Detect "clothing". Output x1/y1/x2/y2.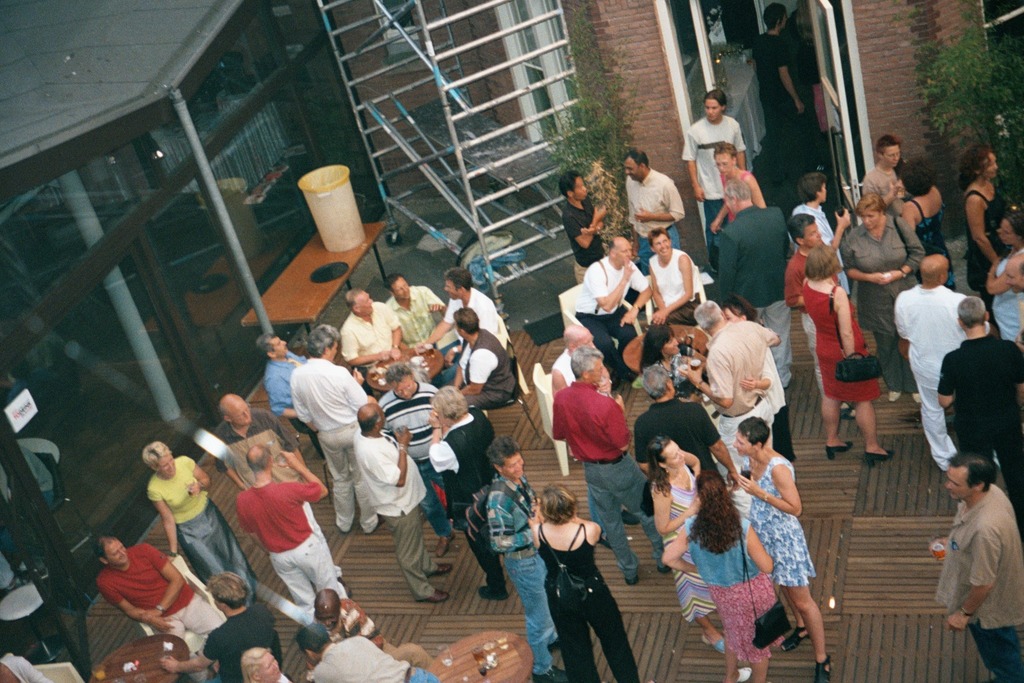
439/287/501/387.
